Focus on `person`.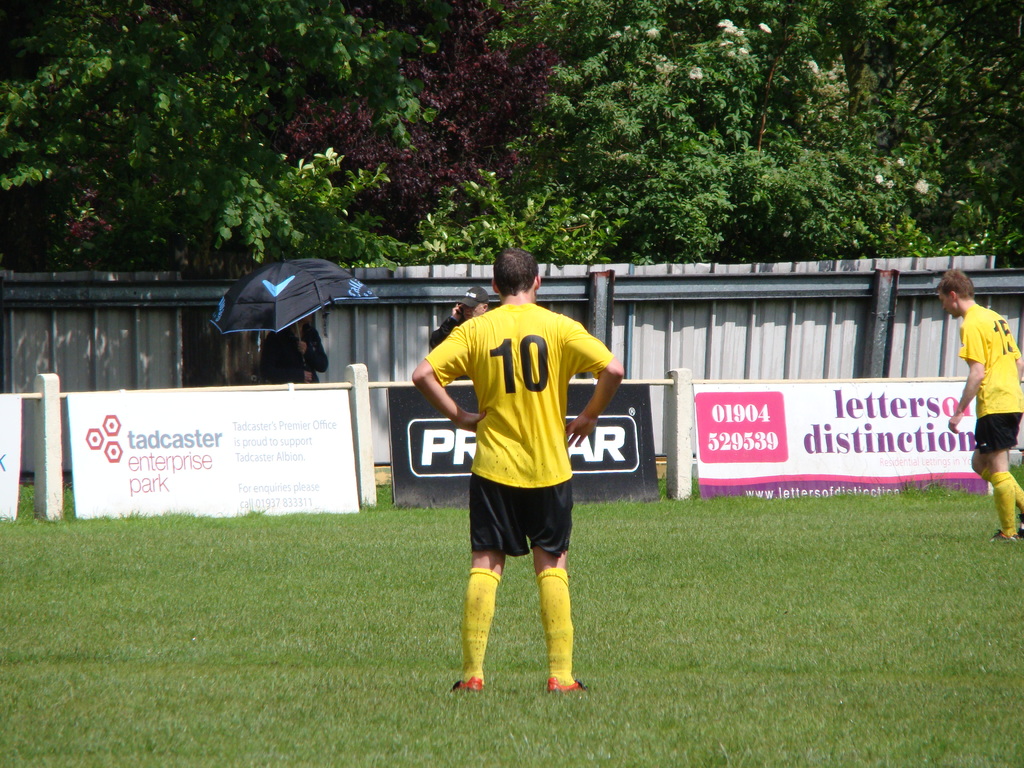
Focused at (left=411, top=243, right=627, bottom=695).
